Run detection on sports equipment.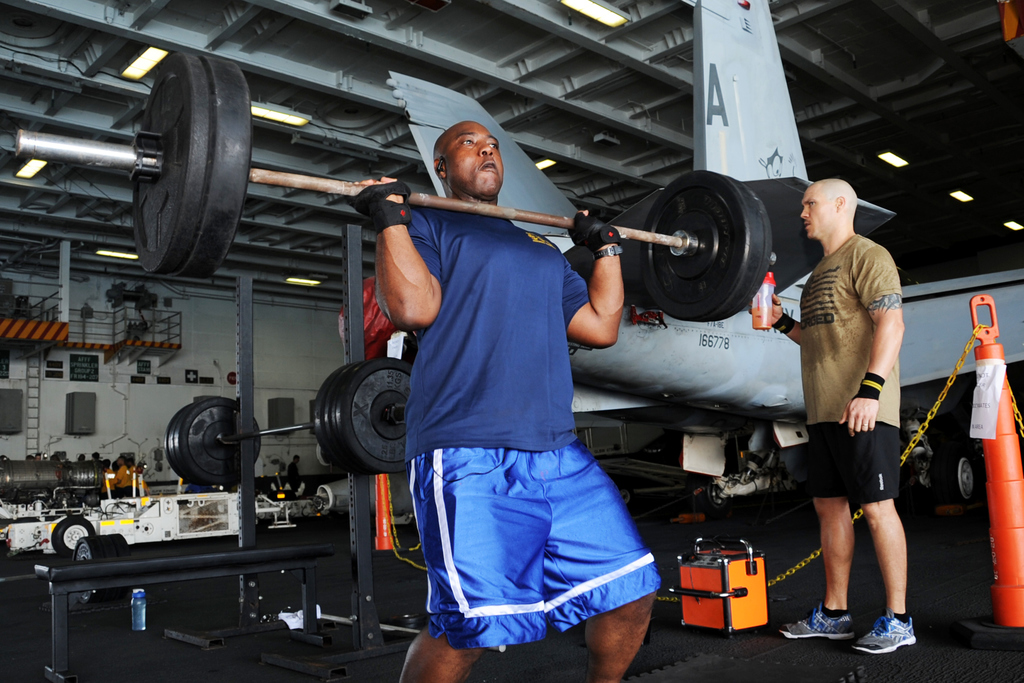
Result: bbox=[16, 50, 778, 323].
